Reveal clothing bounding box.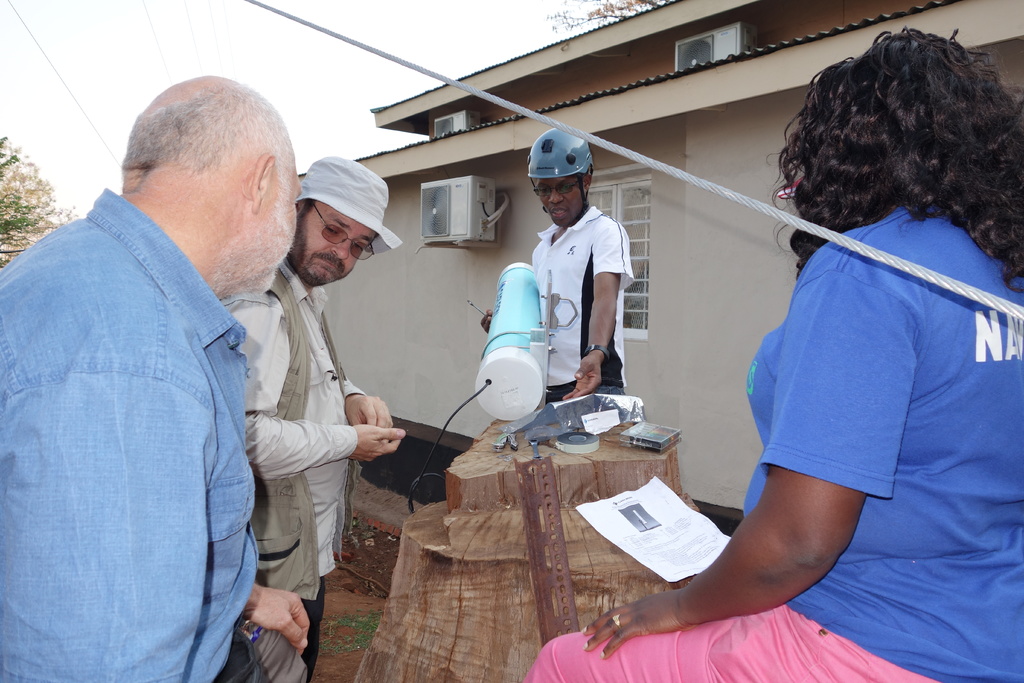
Revealed: (x1=220, y1=258, x2=364, y2=682).
